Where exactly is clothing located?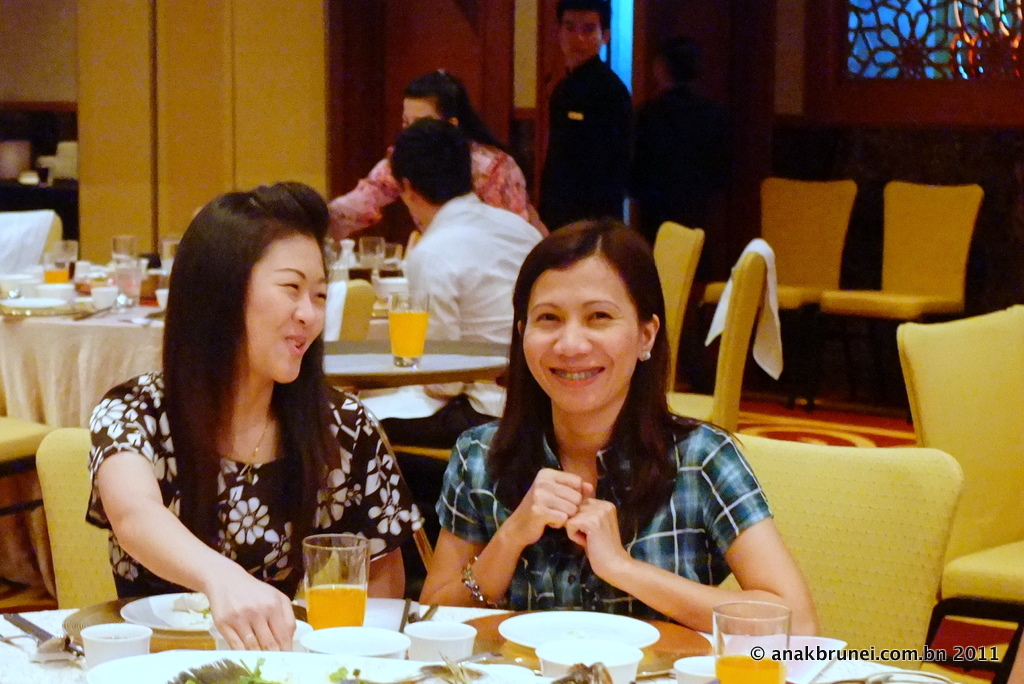
Its bounding box is x1=370, y1=187, x2=550, y2=509.
